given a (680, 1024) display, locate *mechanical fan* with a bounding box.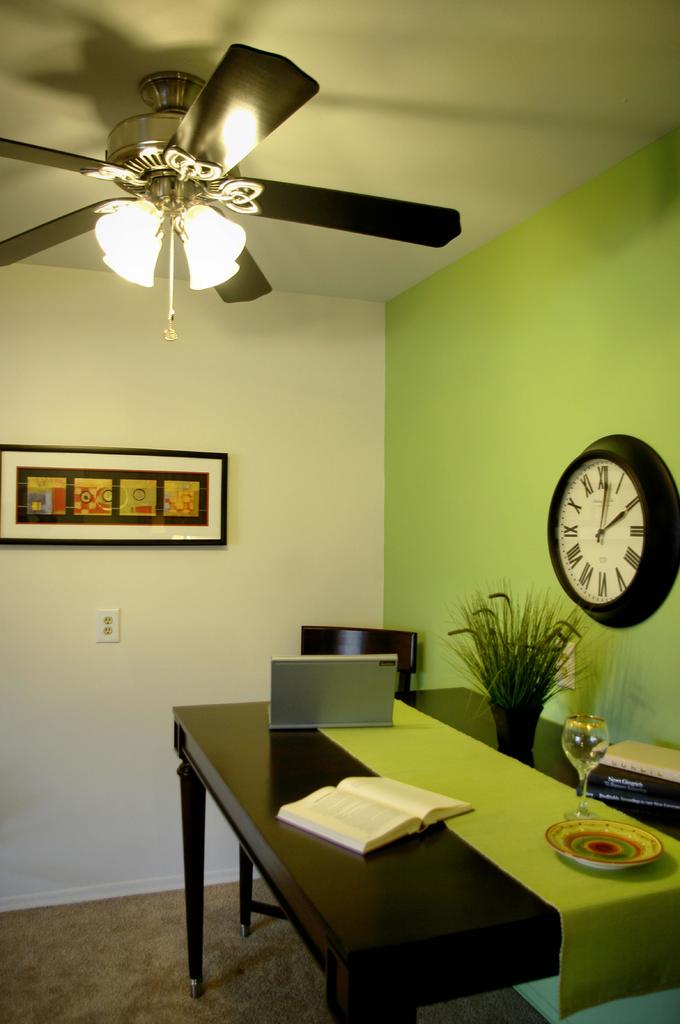
Located: box=[0, 38, 465, 339].
